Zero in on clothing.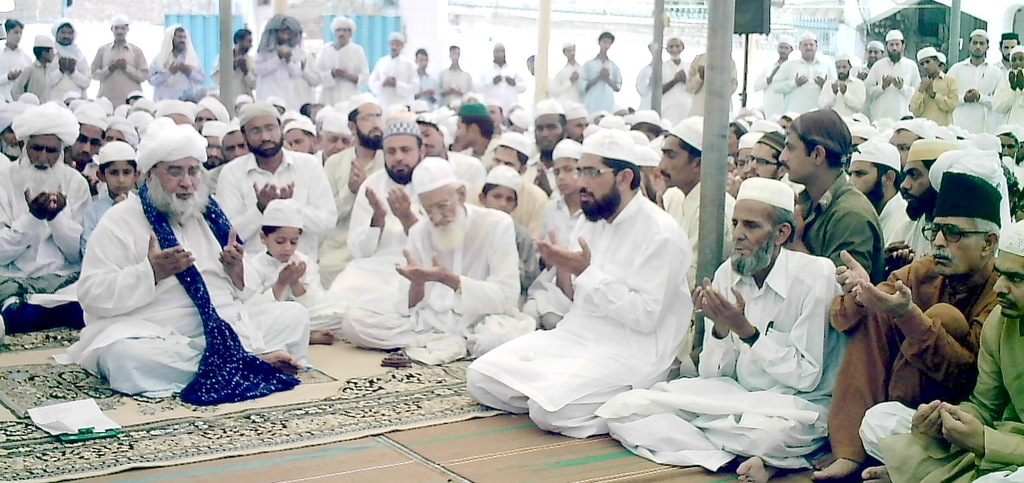
Zeroed in: {"x1": 779, "y1": 50, "x2": 827, "y2": 123}.
